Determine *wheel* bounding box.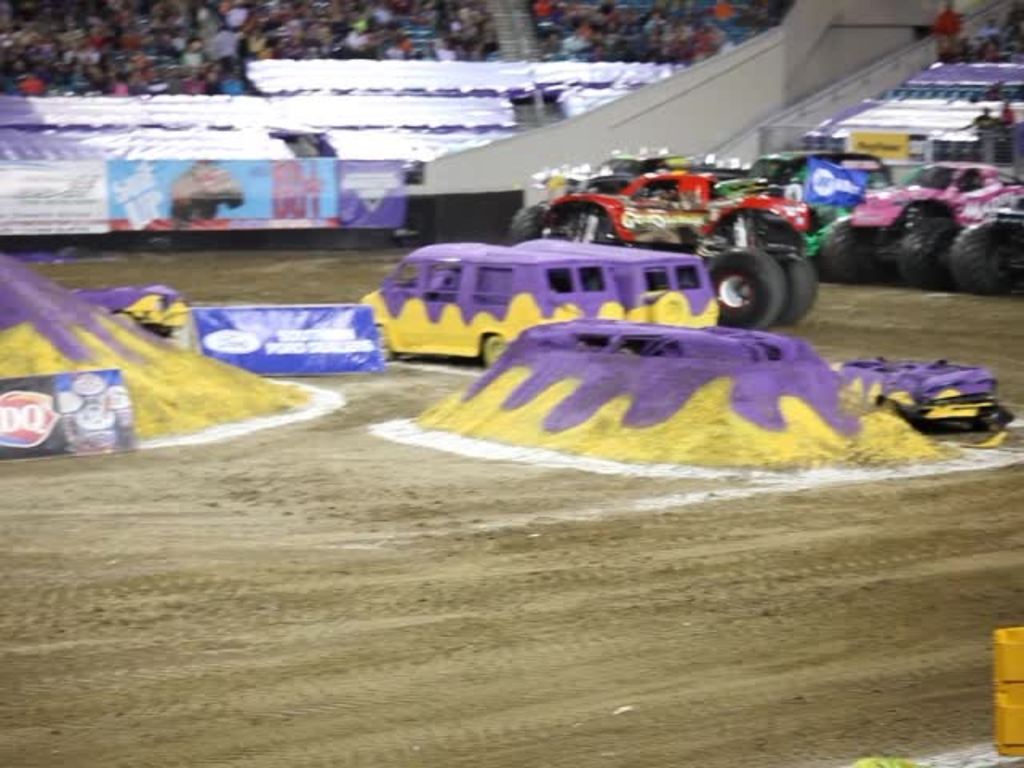
Determined: rect(504, 197, 550, 246).
